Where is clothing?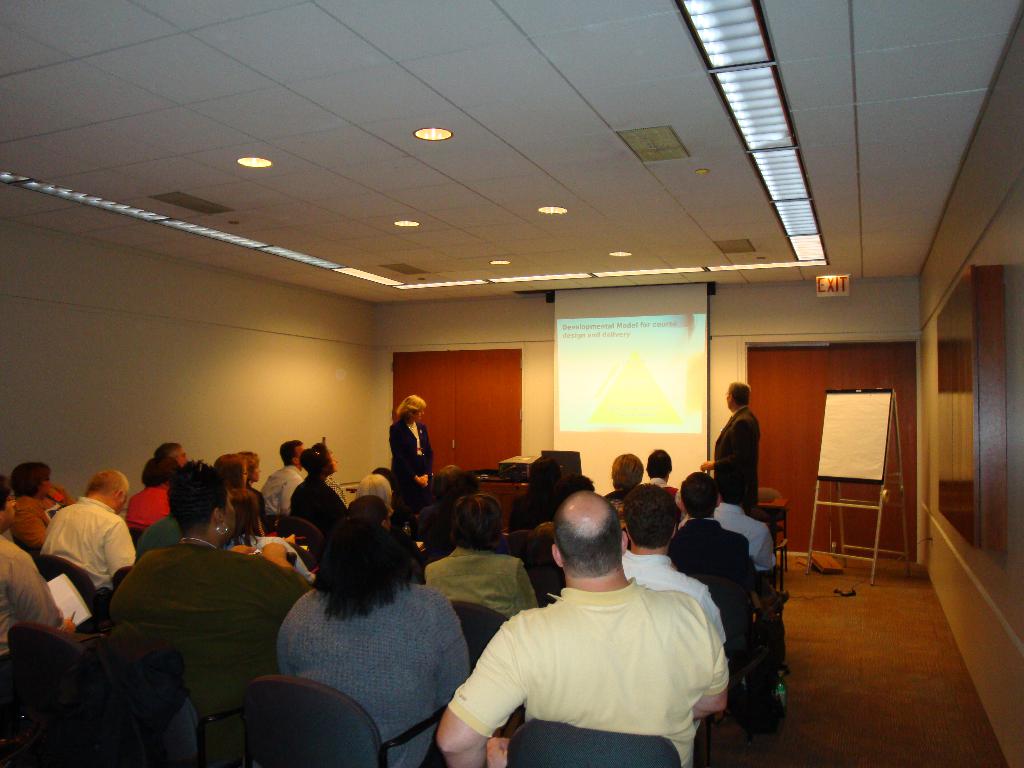
456/553/737/752.
